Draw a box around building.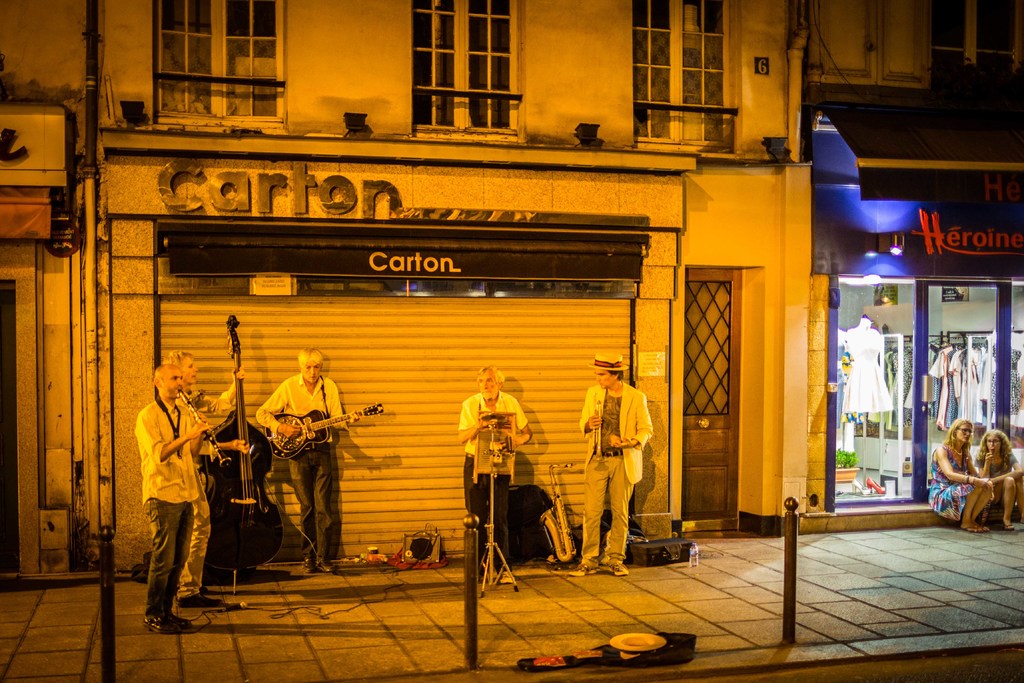
bbox=(0, 0, 1023, 578).
